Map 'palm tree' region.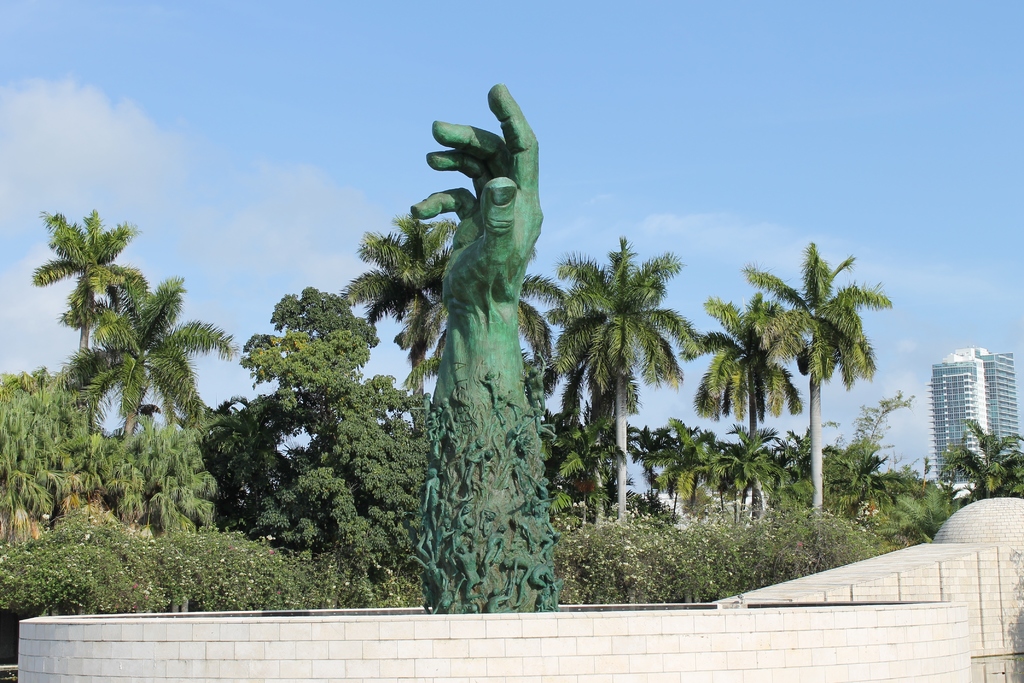
Mapped to (x1=120, y1=280, x2=206, y2=429).
